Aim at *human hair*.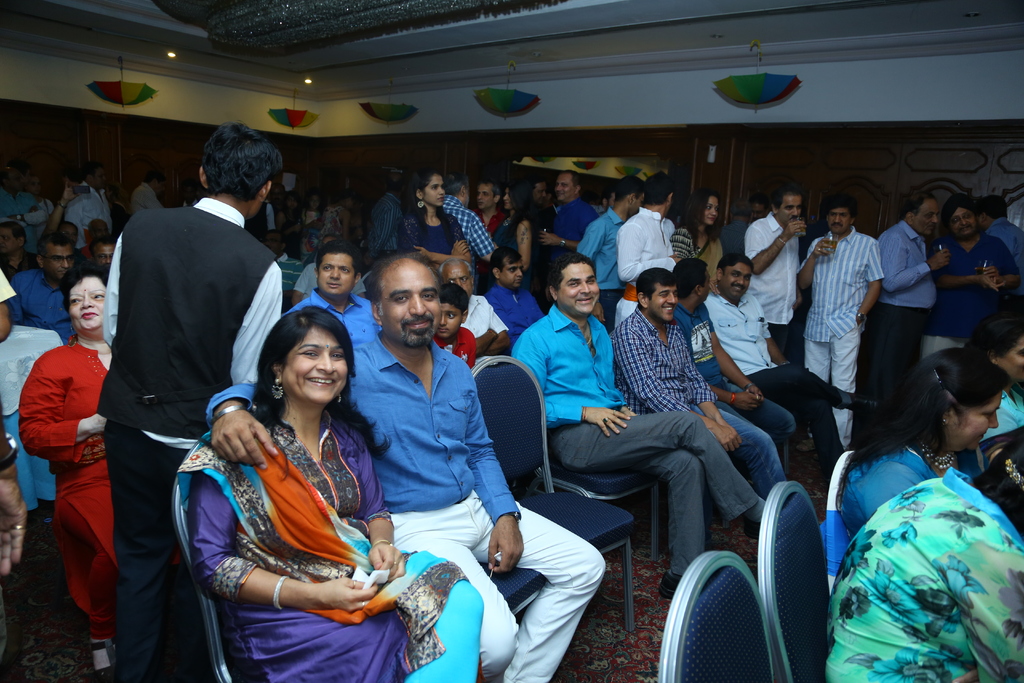
Aimed at 444:175:474:195.
